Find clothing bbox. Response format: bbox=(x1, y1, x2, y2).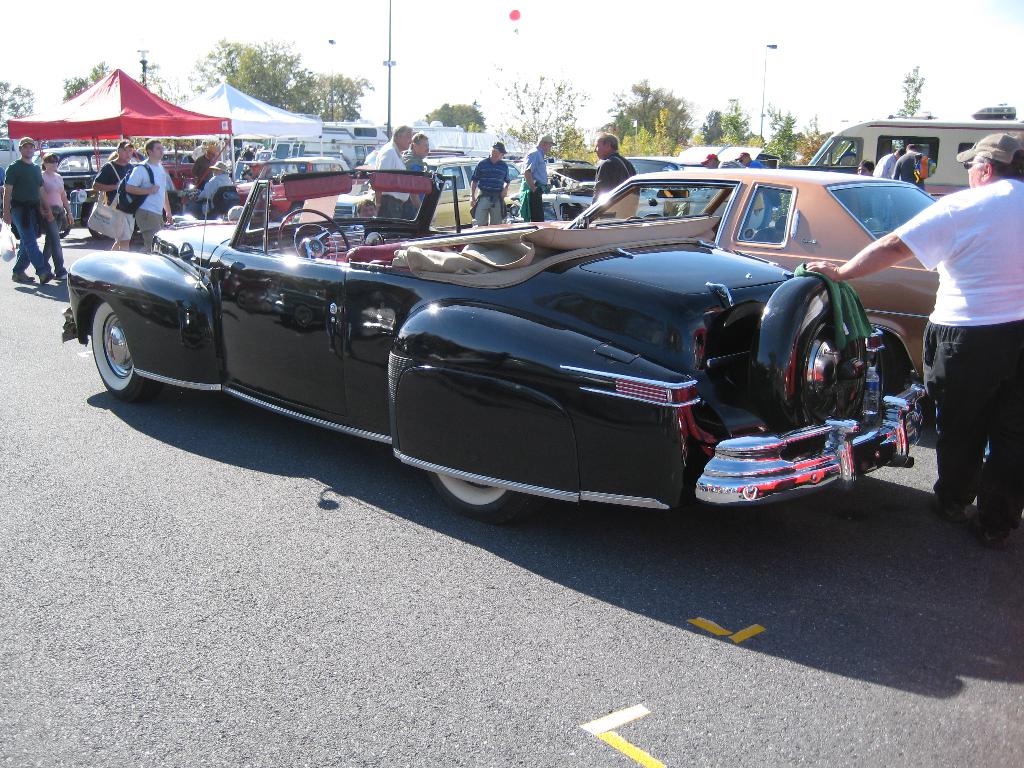
bbox=(895, 124, 1021, 503).
